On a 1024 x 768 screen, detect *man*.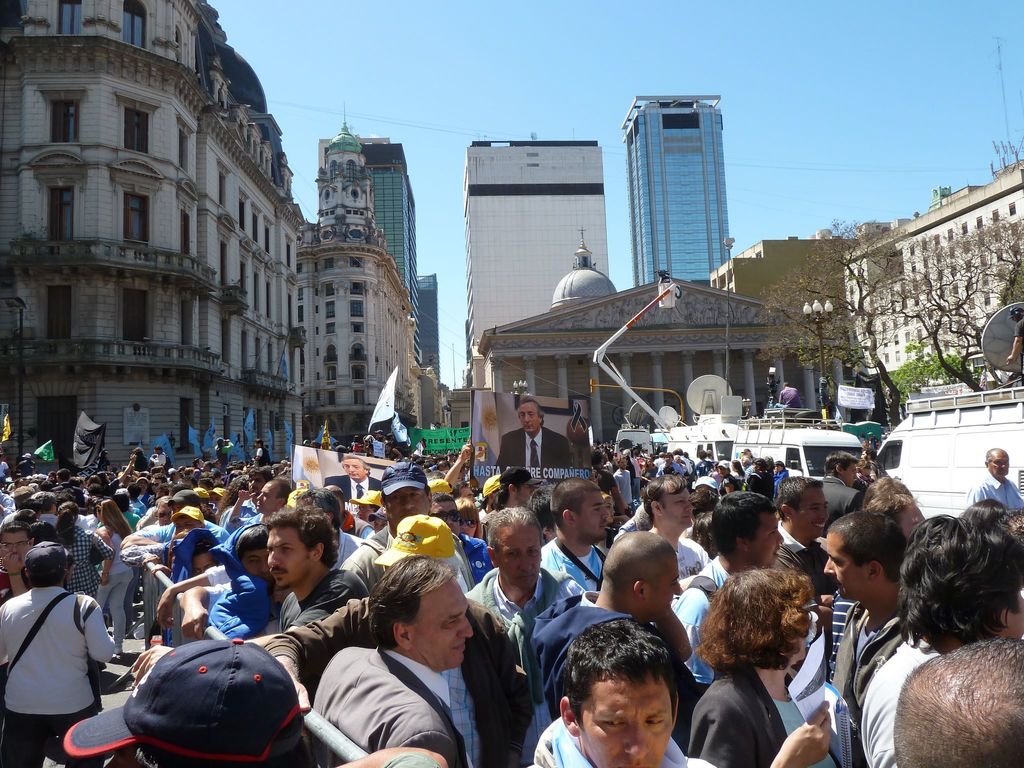
locate(205, 541, 287, 656).
